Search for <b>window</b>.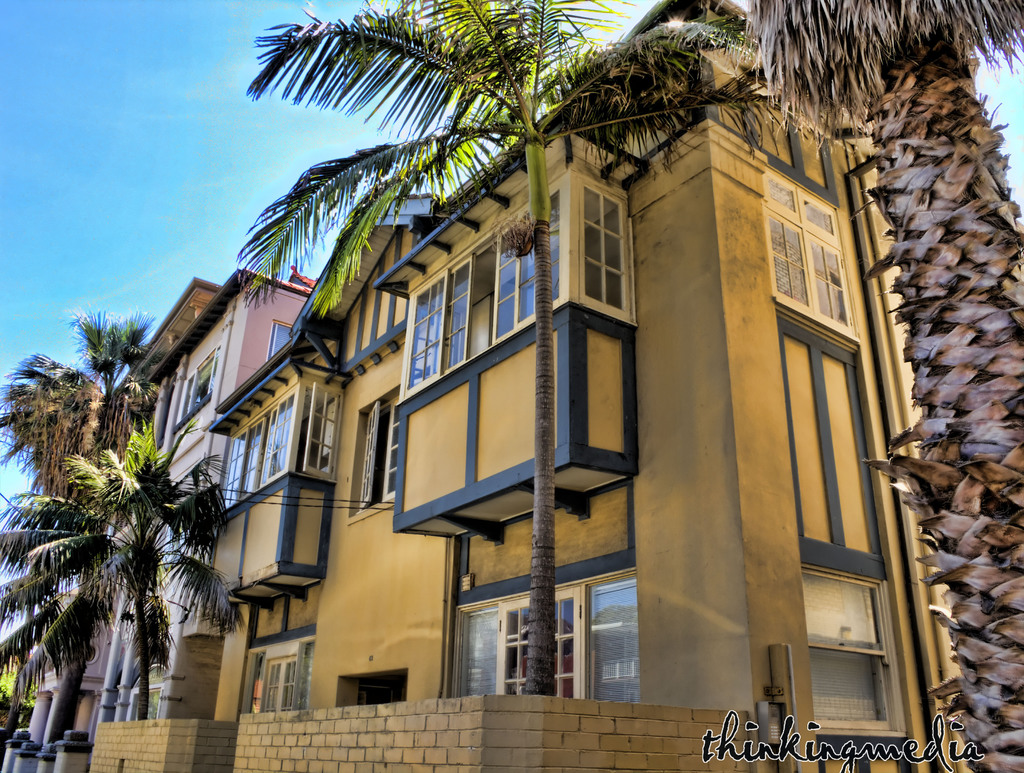
Found at rect(403, 161, 564, 398).
